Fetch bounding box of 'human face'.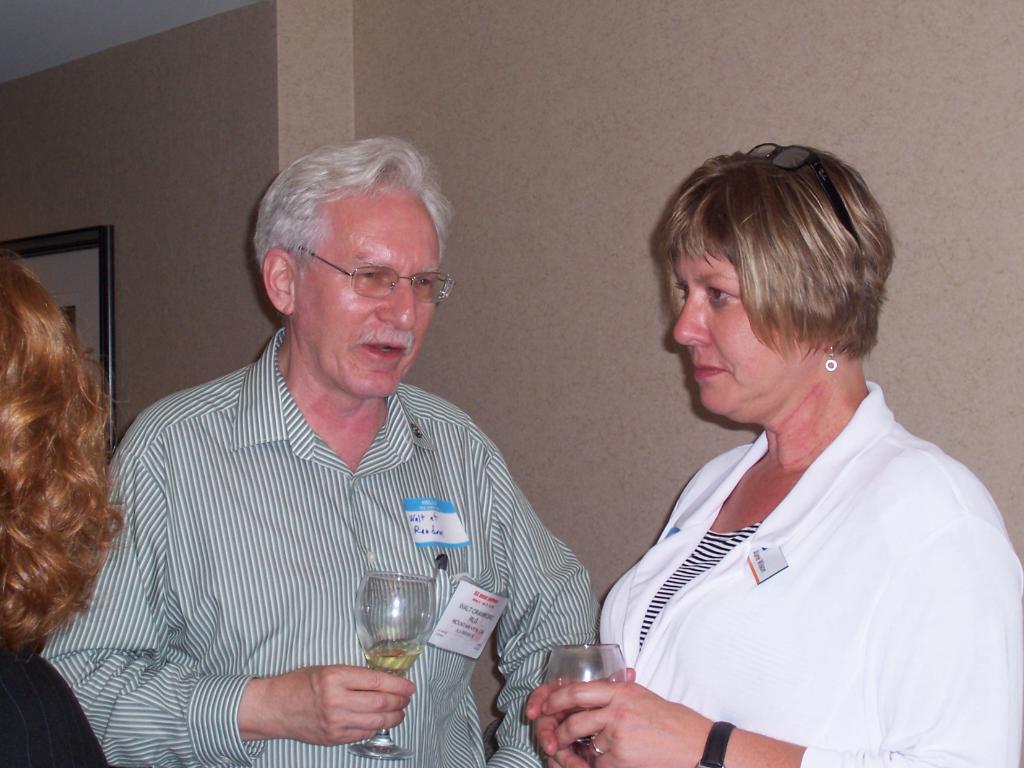
Bbox: bbox=[294, 188, 440, 399].
